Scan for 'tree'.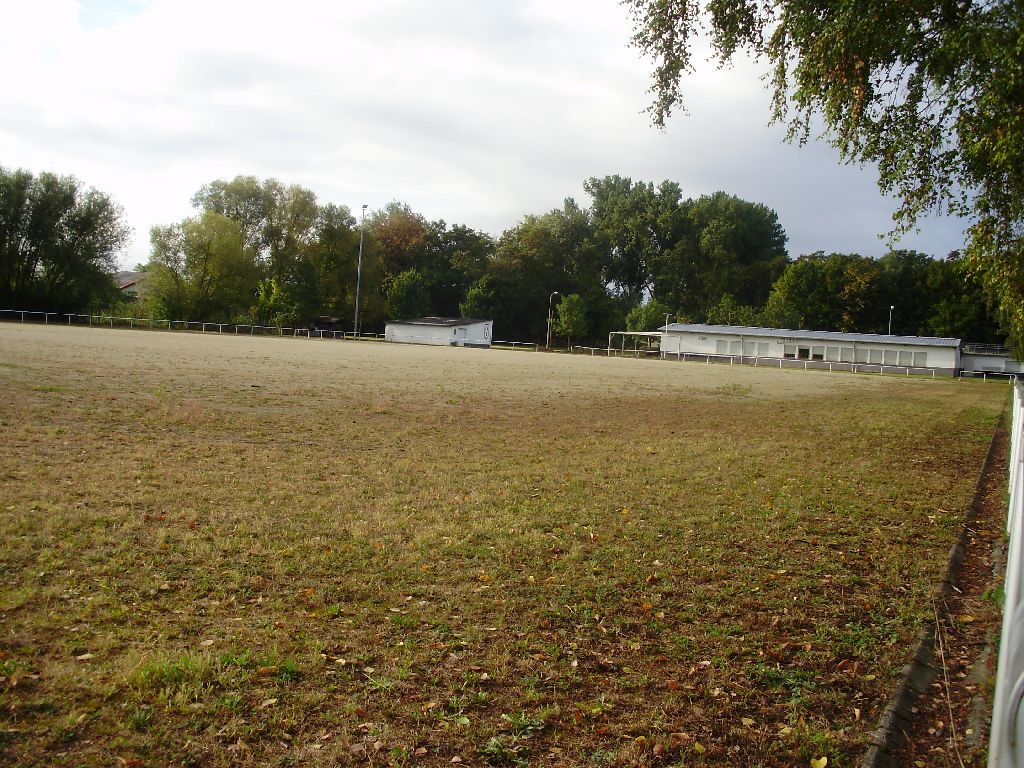
Scan result: select_region(713, 256, 771, 325).
